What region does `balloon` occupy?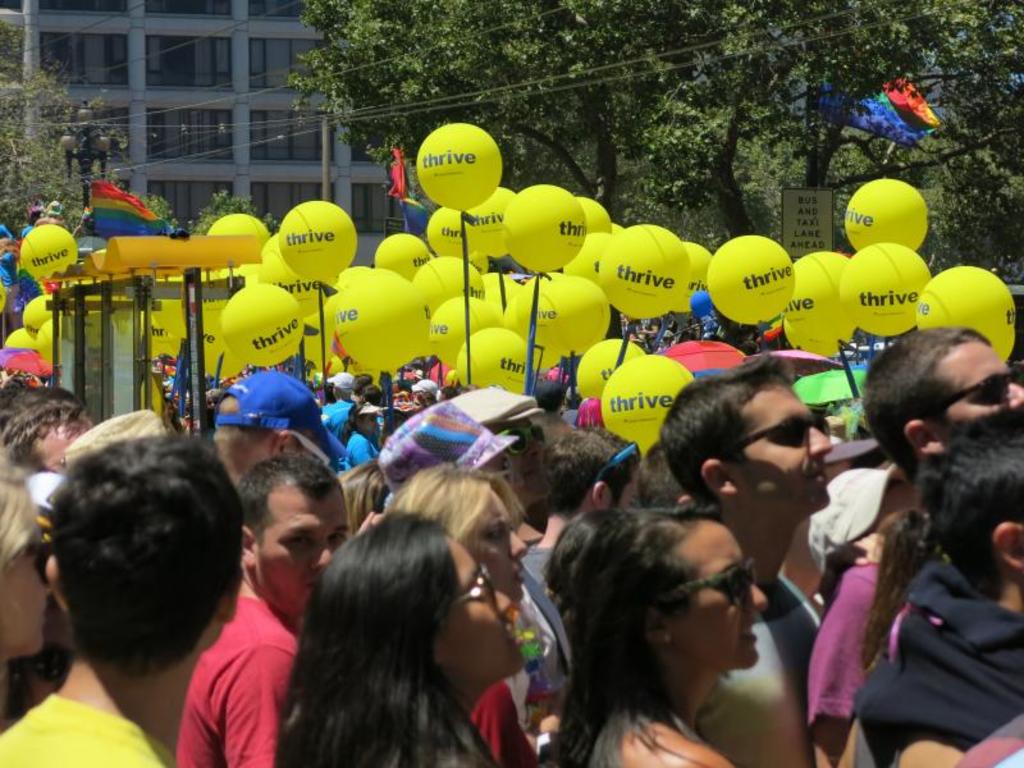
[x1=561, y1=224, x2=621, y2=280].
